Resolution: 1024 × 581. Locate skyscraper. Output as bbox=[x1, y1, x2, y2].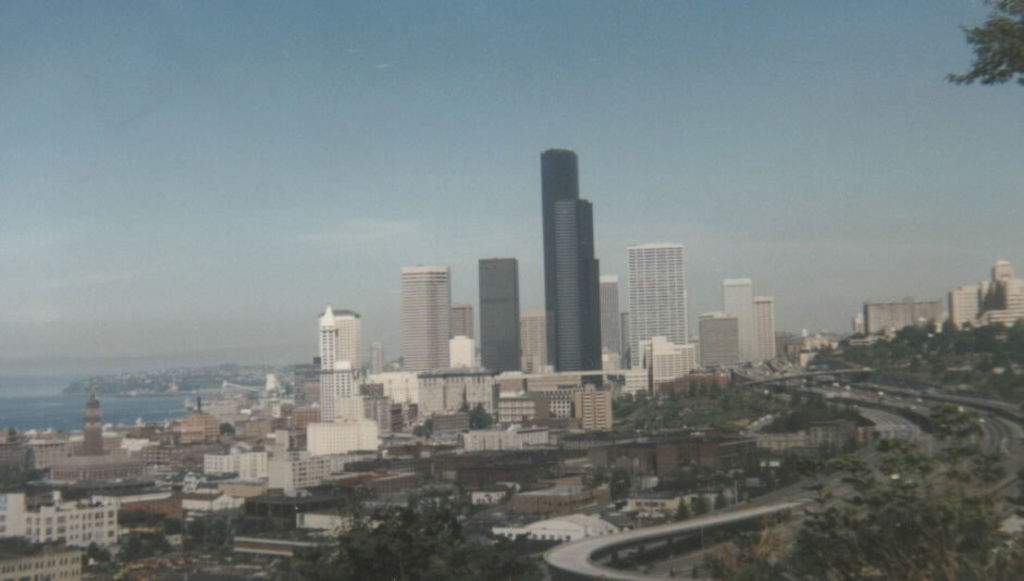
bbox=[547, 149, 578, 364].
